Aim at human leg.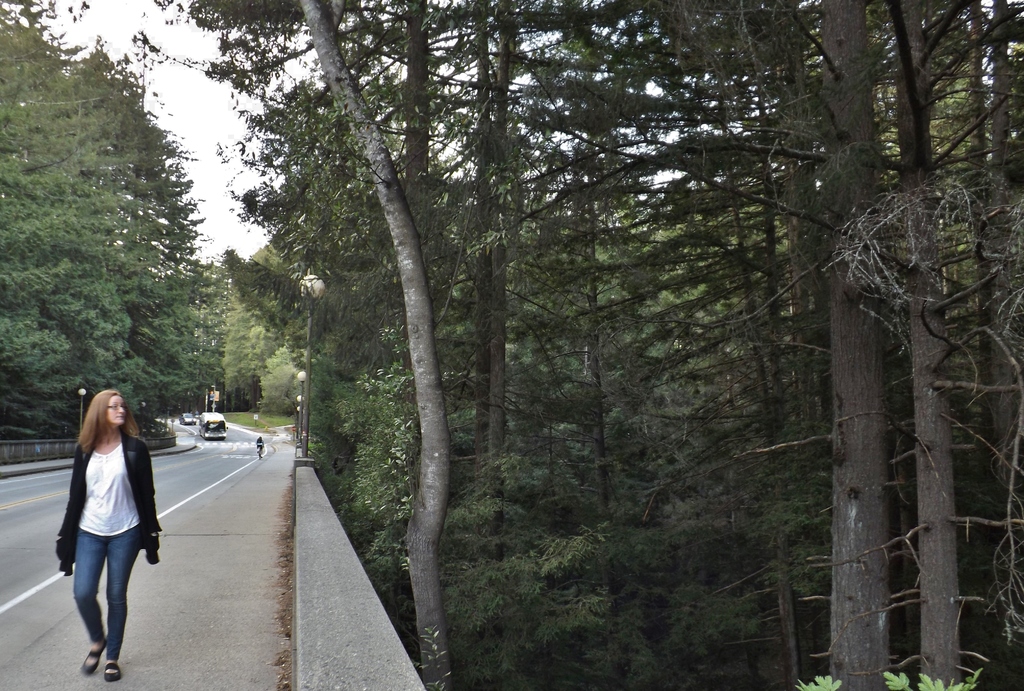
Aimed at <box>69,530,113,680</box>.
